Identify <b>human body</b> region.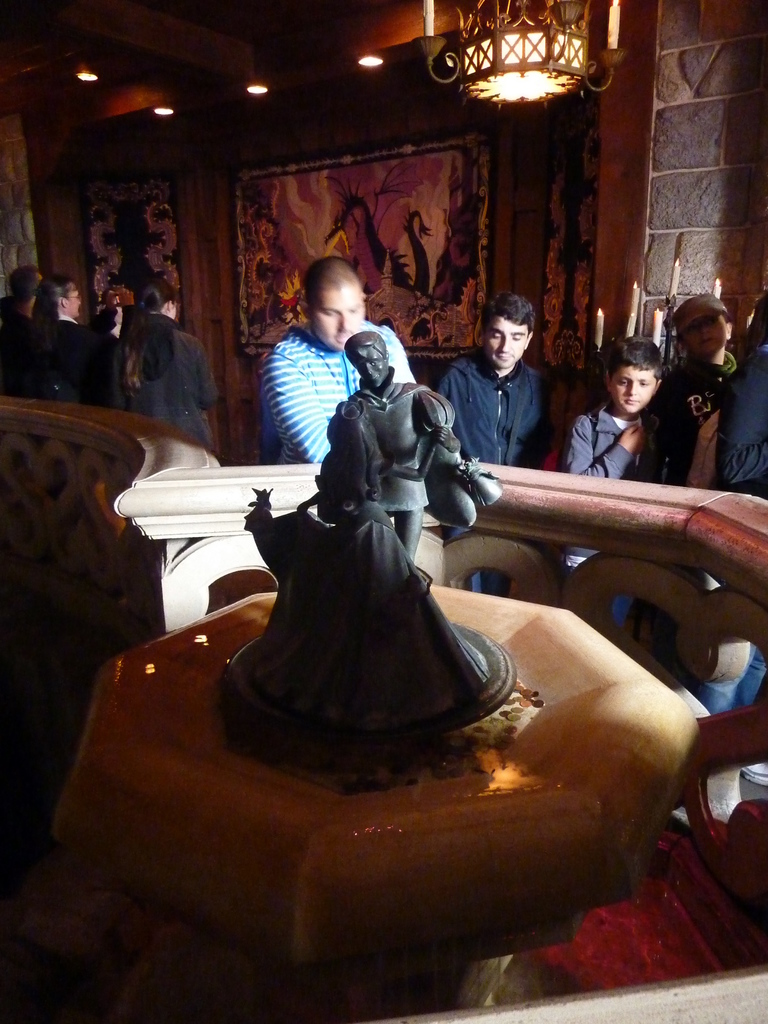
Region: detection(45, 316, 95, 419).
